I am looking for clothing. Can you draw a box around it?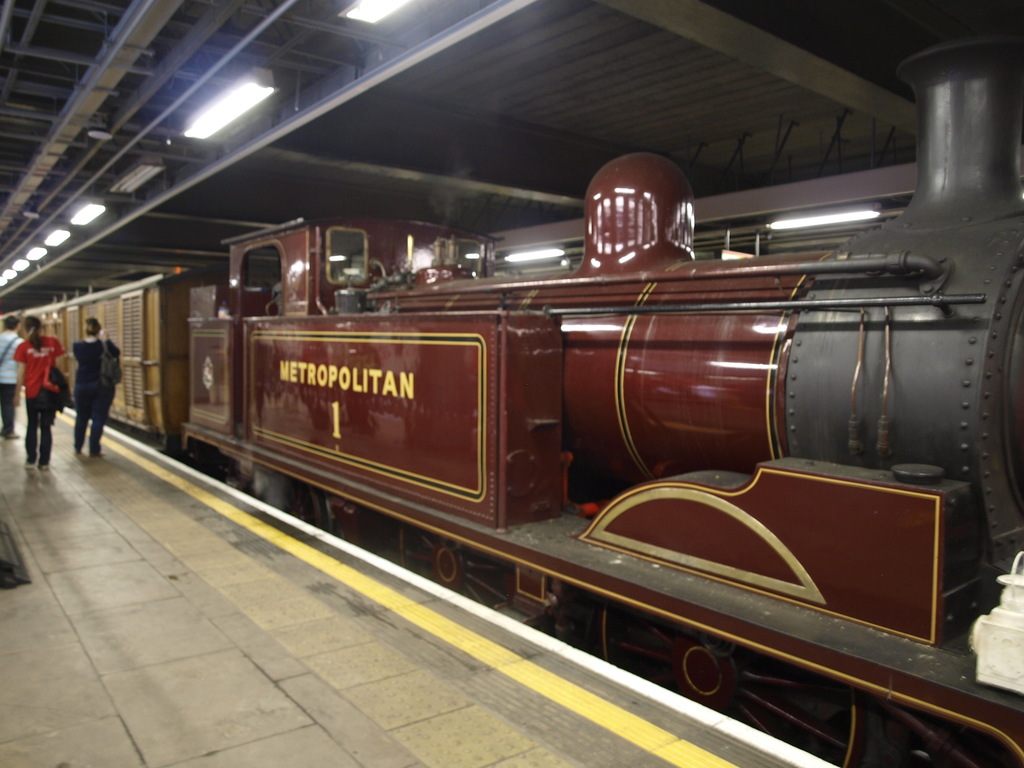
Sure, the bounding box is [0, 323, 24, 439].
